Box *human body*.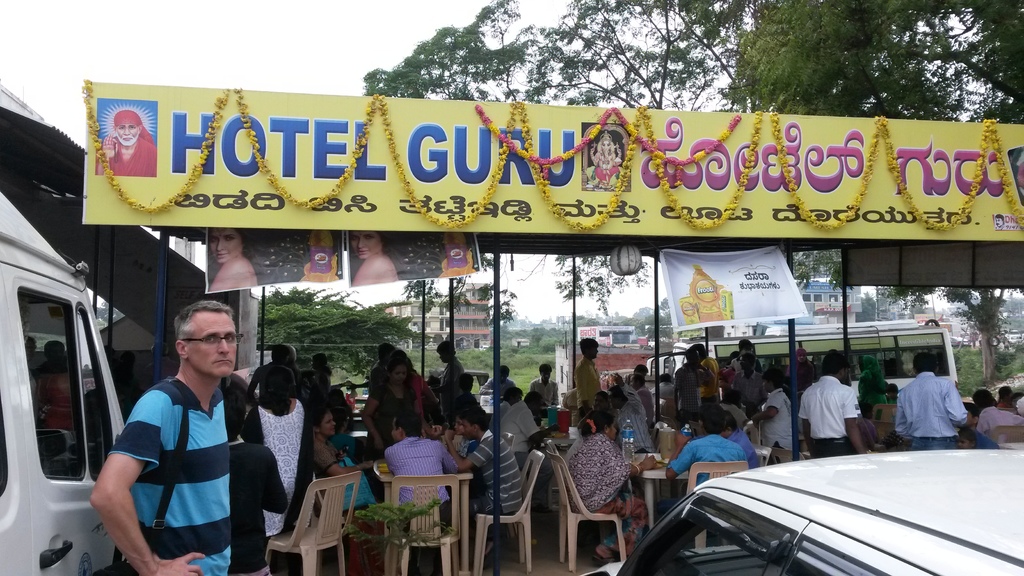
bbox=[246, 400, 311, 540].
